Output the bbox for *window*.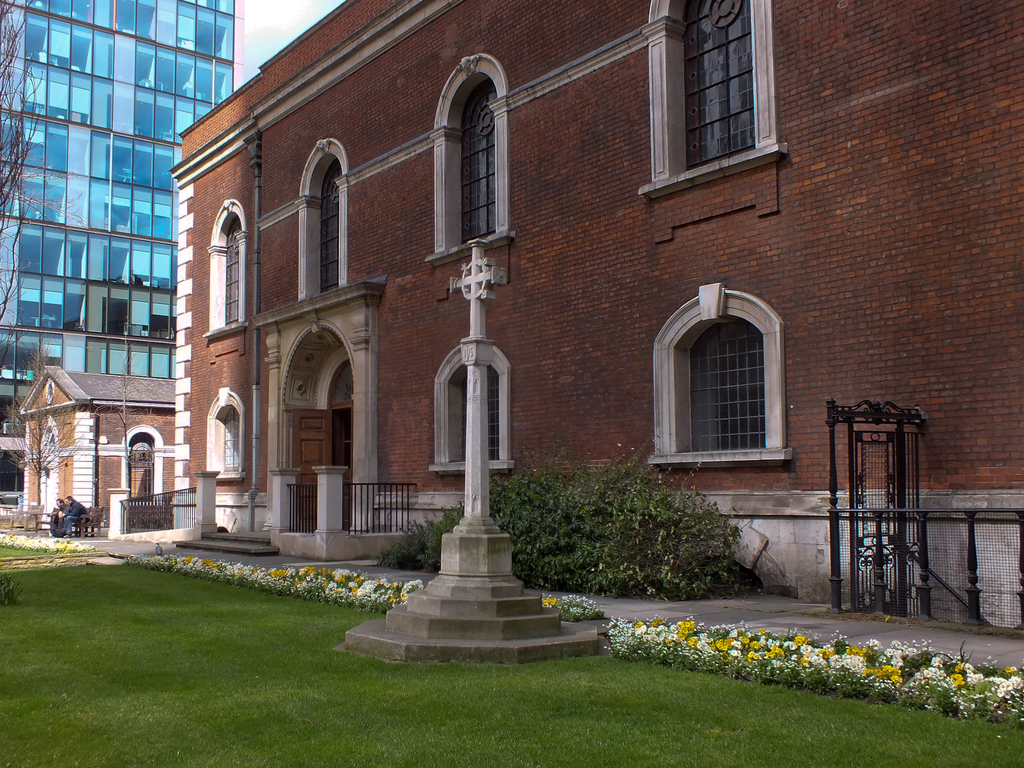
427,50,513,261.
